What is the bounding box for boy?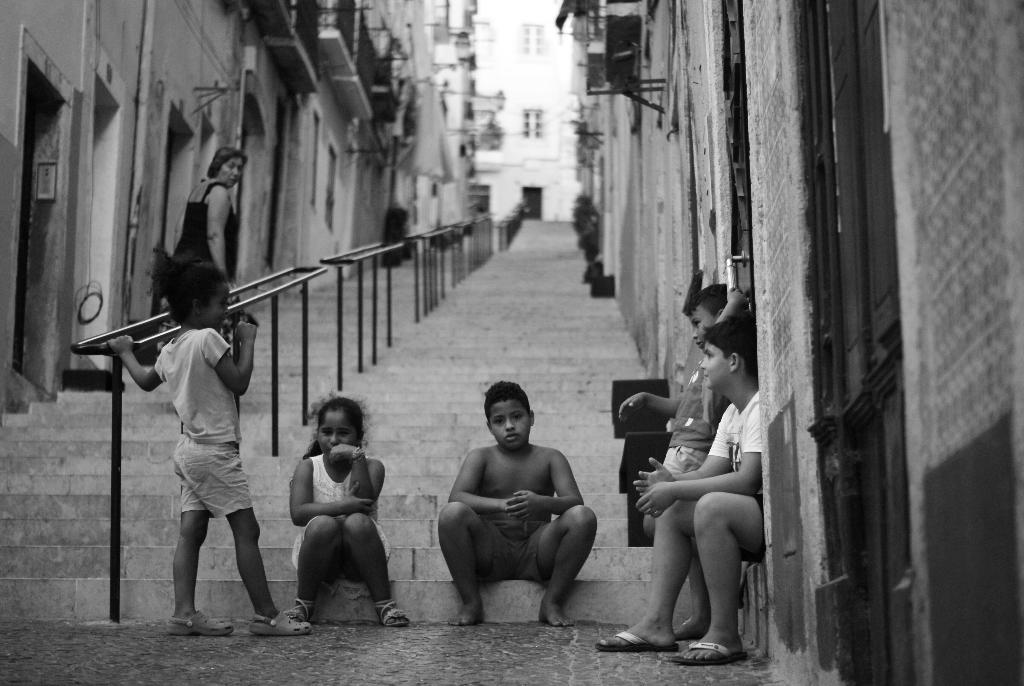
BBox(430, 384, 593, 623).
